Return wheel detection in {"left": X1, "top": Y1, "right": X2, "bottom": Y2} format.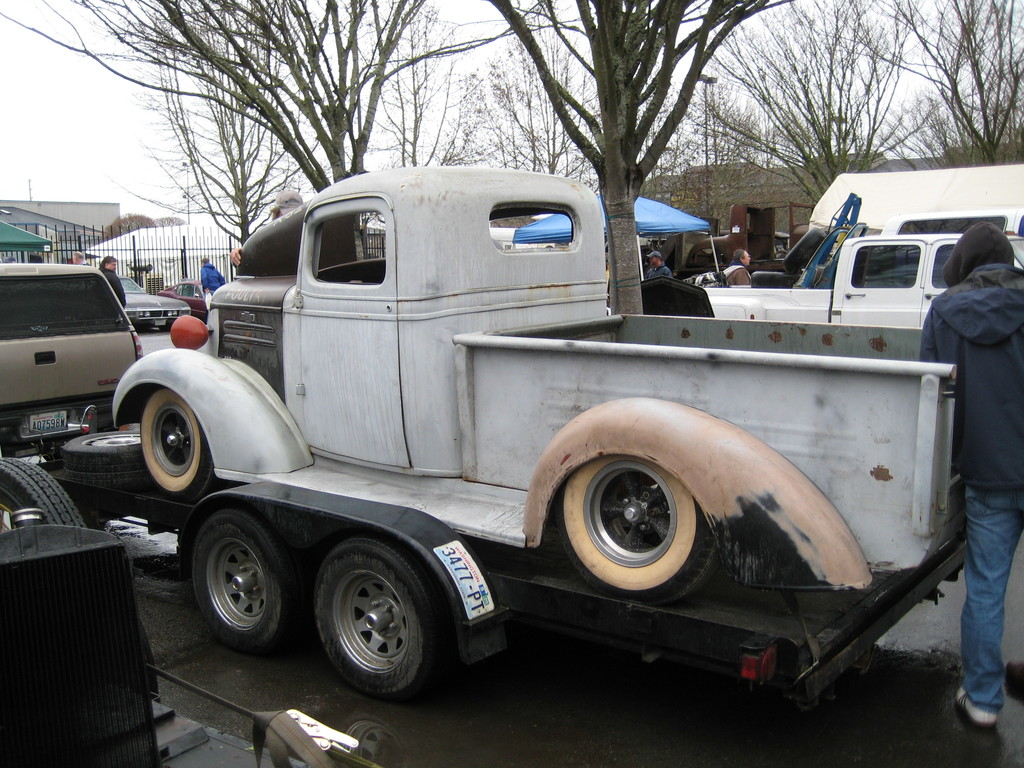
{"left": 556, "top": 449, "right": 726, "bottom": 602}.
